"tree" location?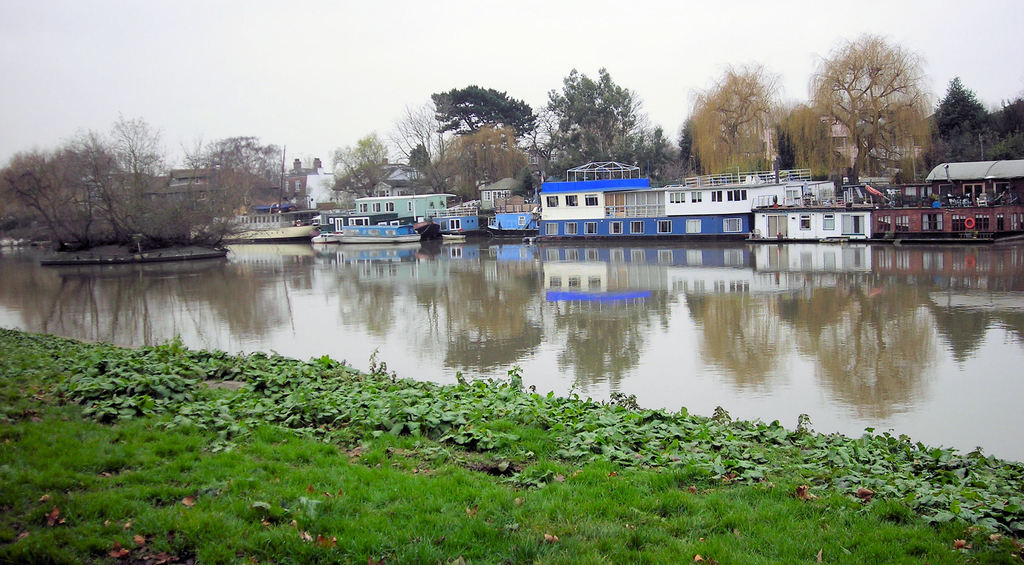
rect(787, 26, 926, 193)
